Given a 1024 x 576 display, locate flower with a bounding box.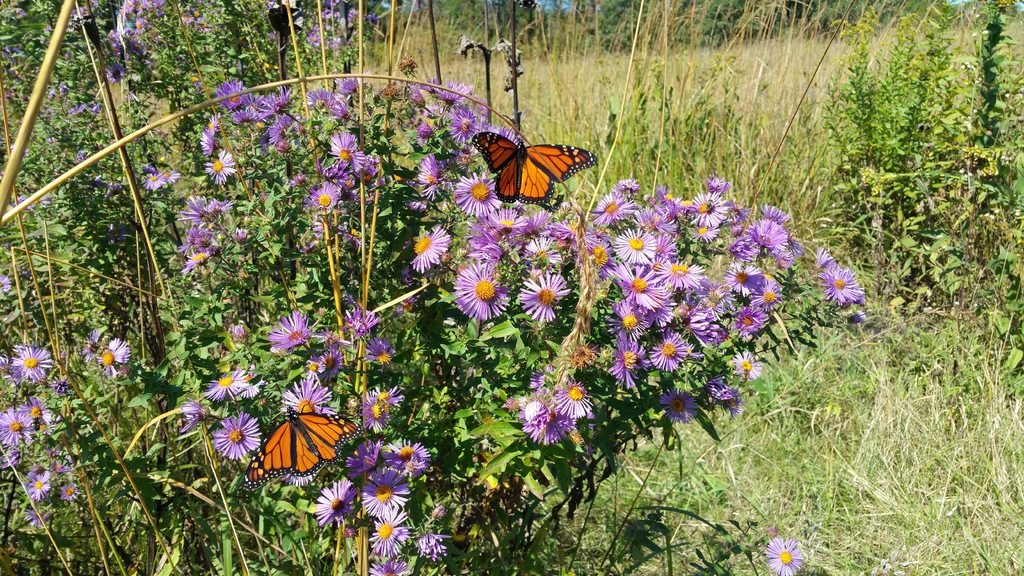
Located: box(661, 388, 692, 421).
